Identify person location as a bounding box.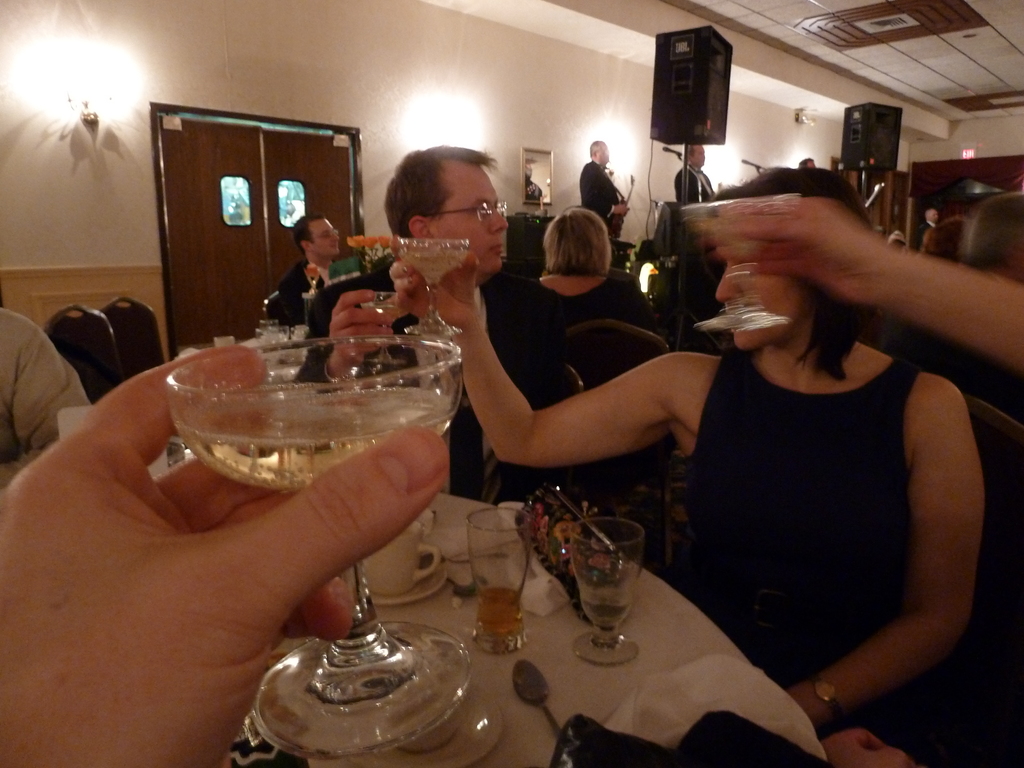
(left=534, top=214, right=664, bottom=336).
